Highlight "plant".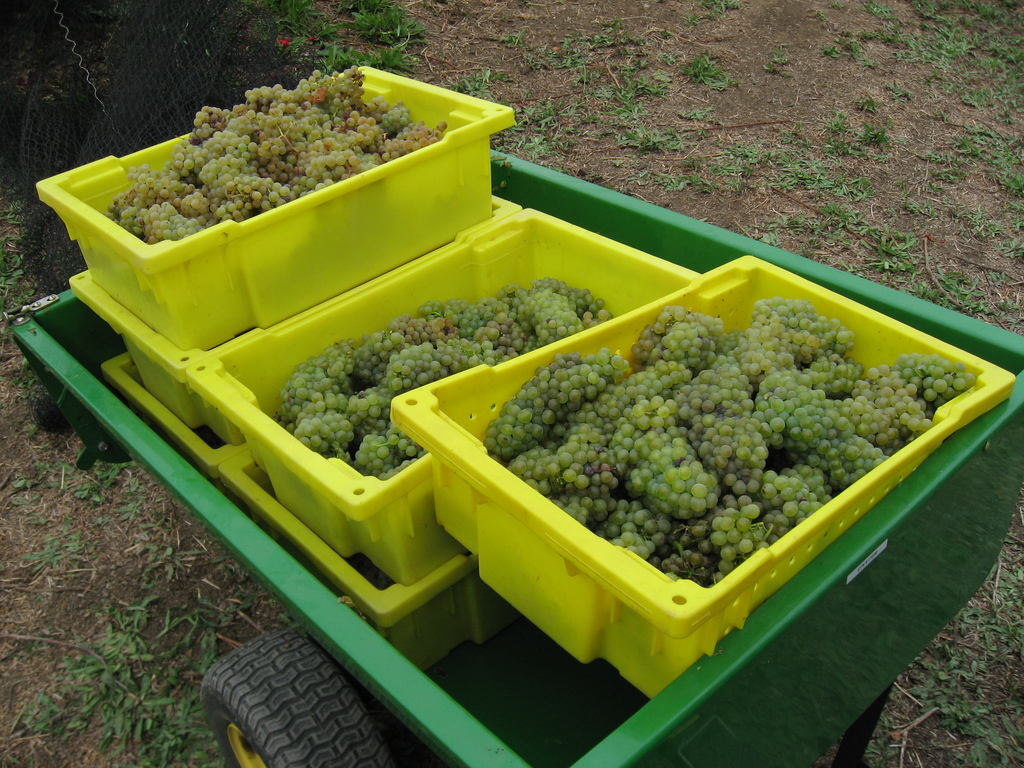
Highlighted region: <region>340, 0, 428, 44</region>.
